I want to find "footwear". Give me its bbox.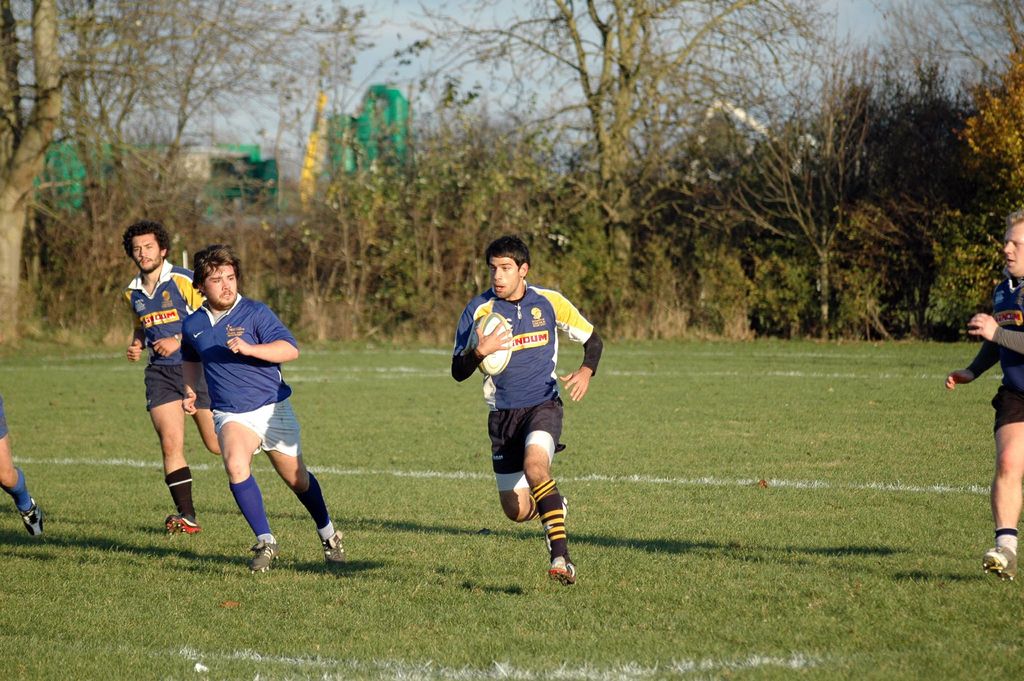
(166,514,205,537).
